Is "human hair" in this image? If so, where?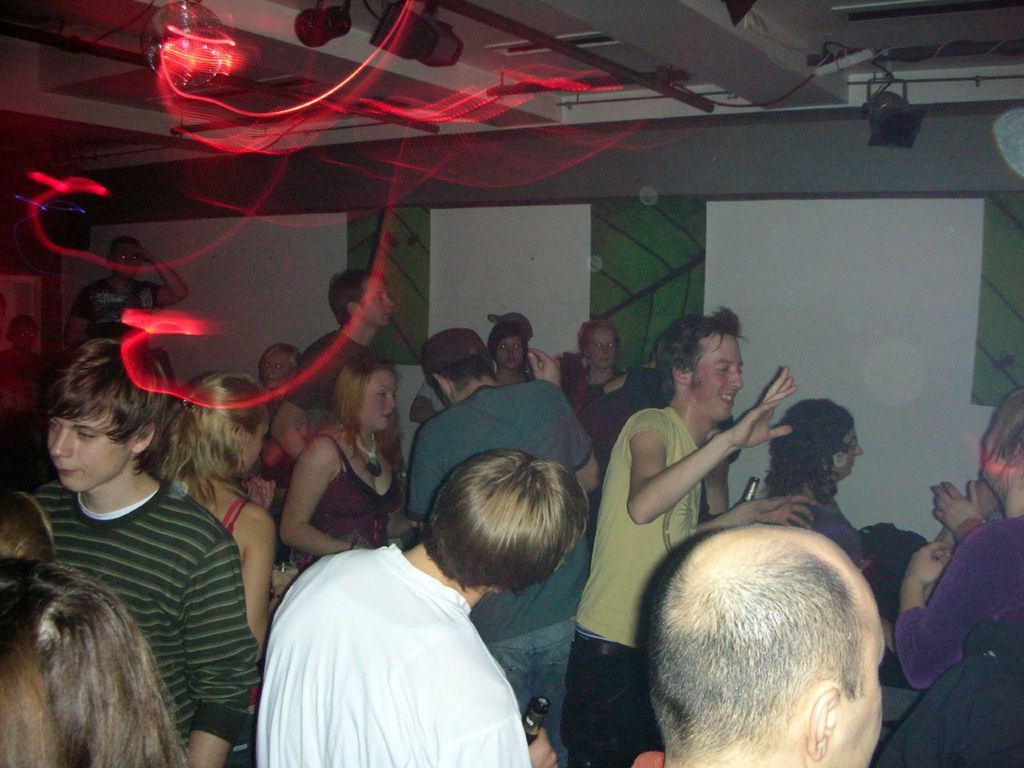
Yes, at <region>765, 394, 855, 510</region>.
